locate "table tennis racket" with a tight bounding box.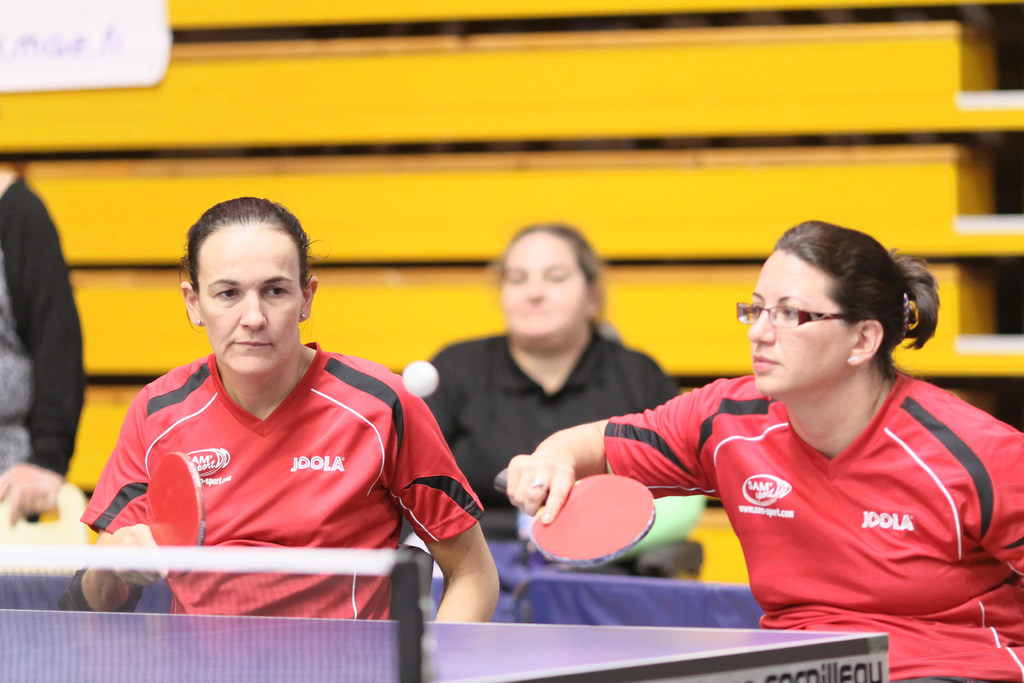
rect(496, 468, 657, 567).
